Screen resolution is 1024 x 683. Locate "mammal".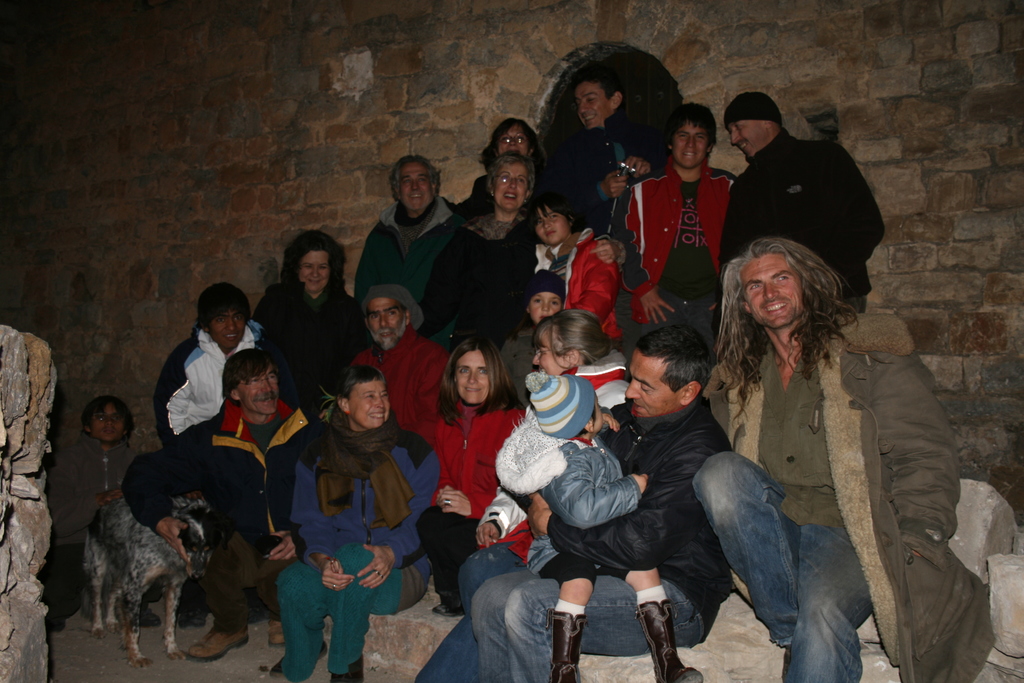
pyautogui.locateOnScreen(79, 498, 223, 664).
